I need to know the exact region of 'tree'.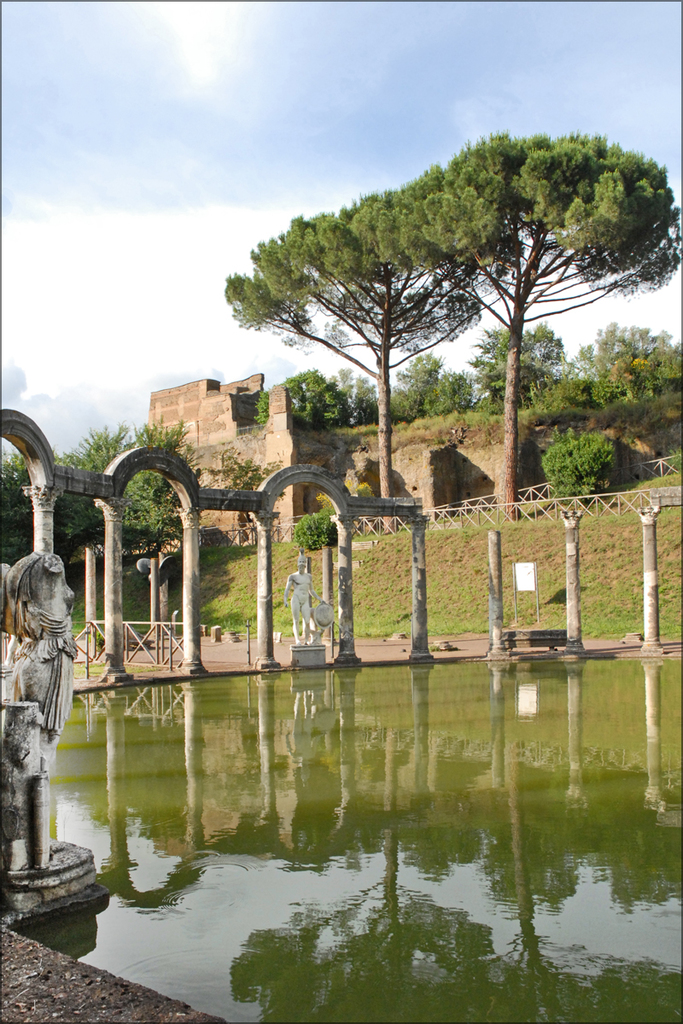
Region: [x1=197, y1=438, x2=277, y2=549].
